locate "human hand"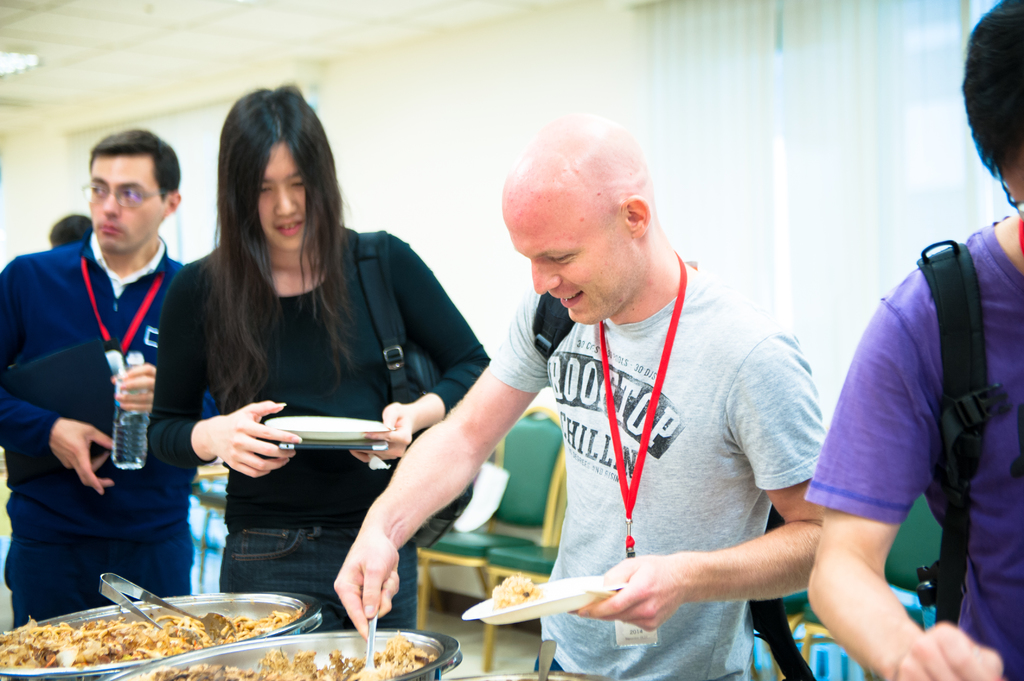
BBox(569, 553, 689, 632)
